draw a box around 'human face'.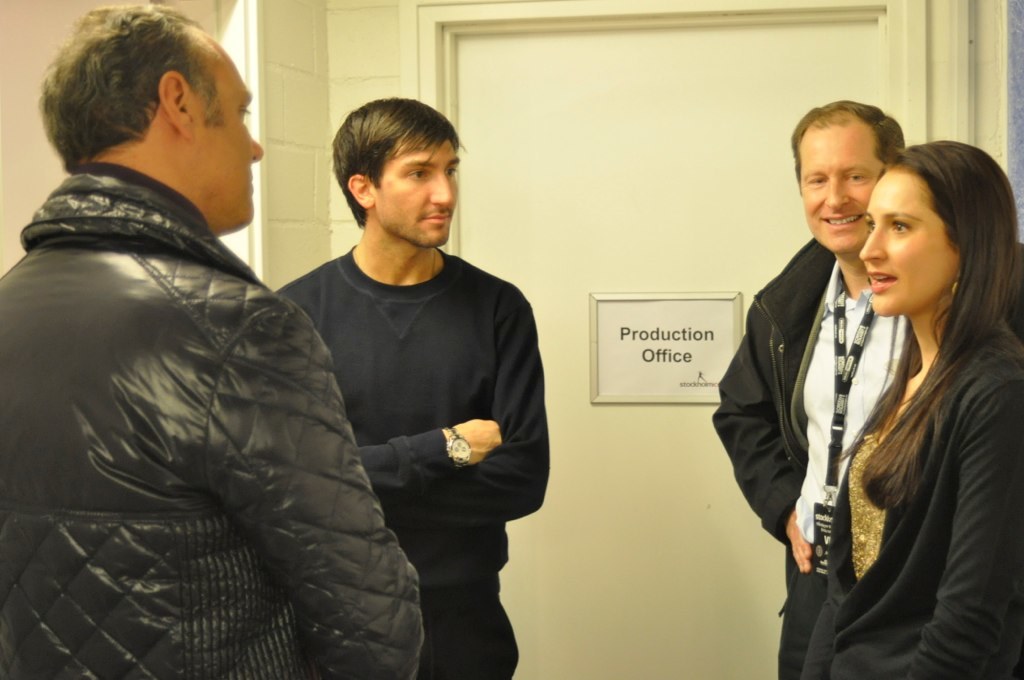
[x1=191, y1=52, x2=267, y2=222].
